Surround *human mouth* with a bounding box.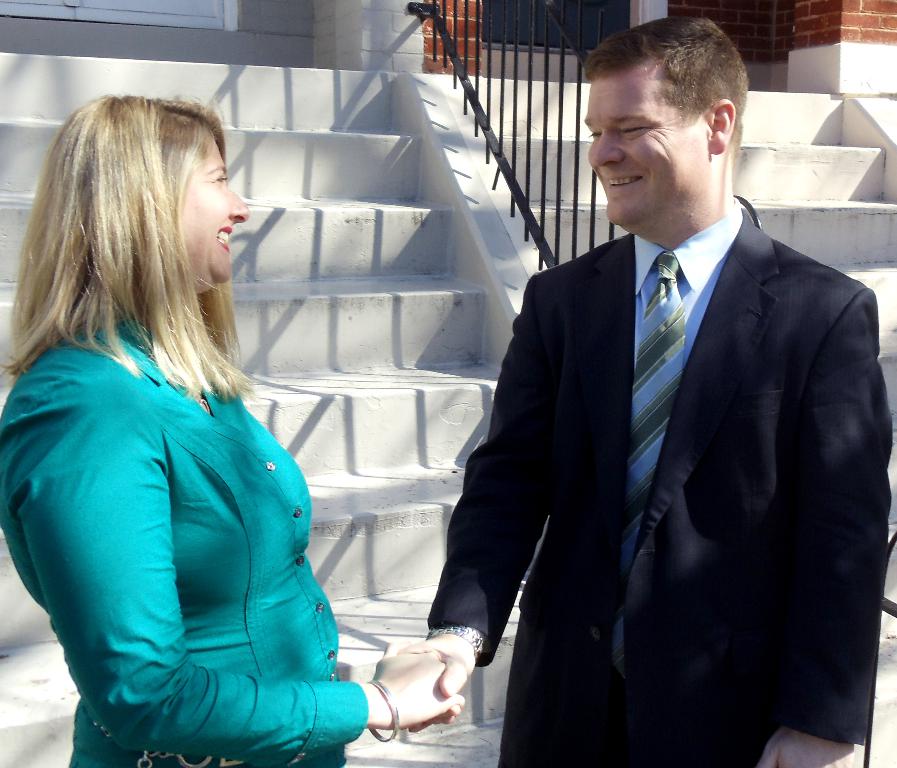
<region>605, 177, 641, 183</region>.
